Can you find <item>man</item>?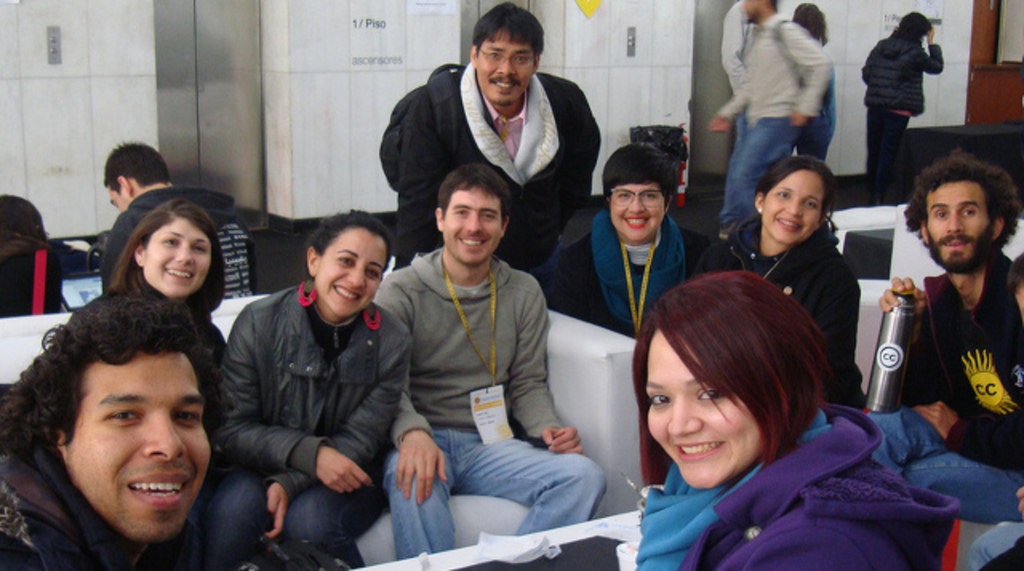
Yes, bounding box: <region>75, 130, 280, 318</region>.
